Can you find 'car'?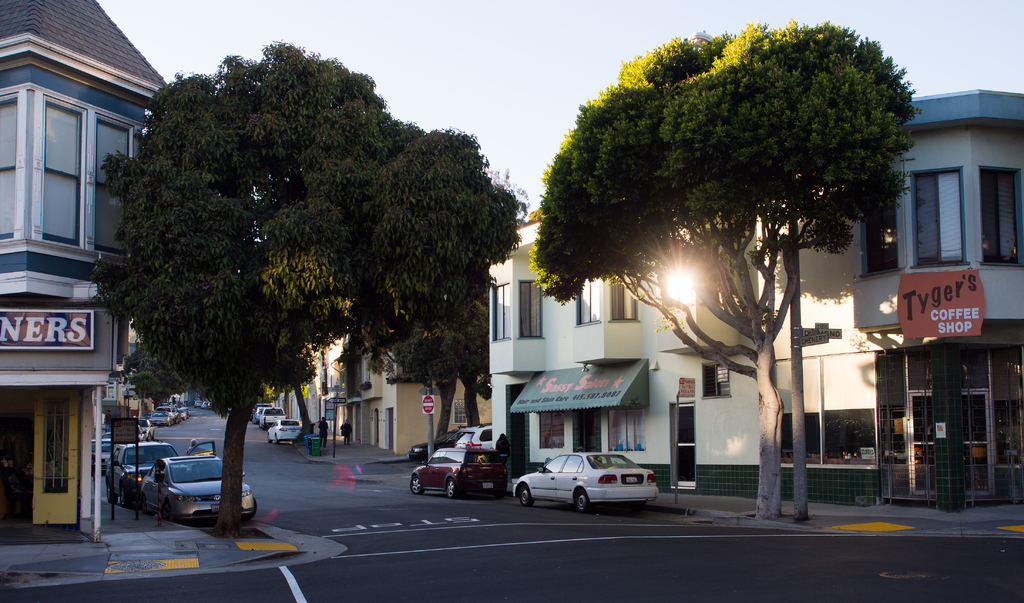
Yes, bounding box: BBox(262, 408, 289, 427).
